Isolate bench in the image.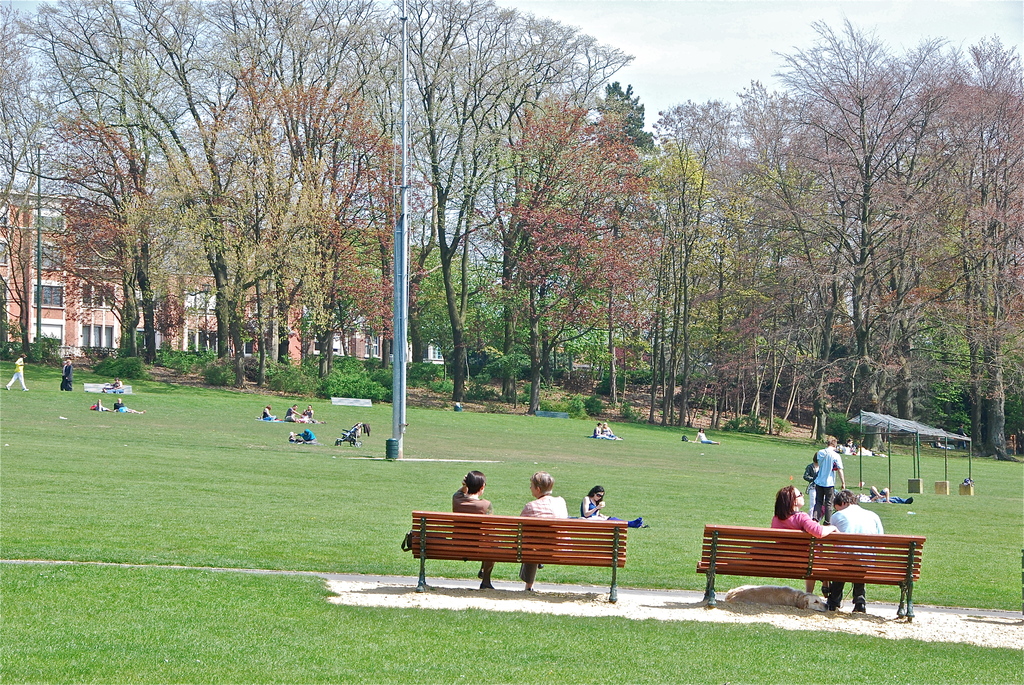
Isolated region: region(413, 513, 625, 602).
